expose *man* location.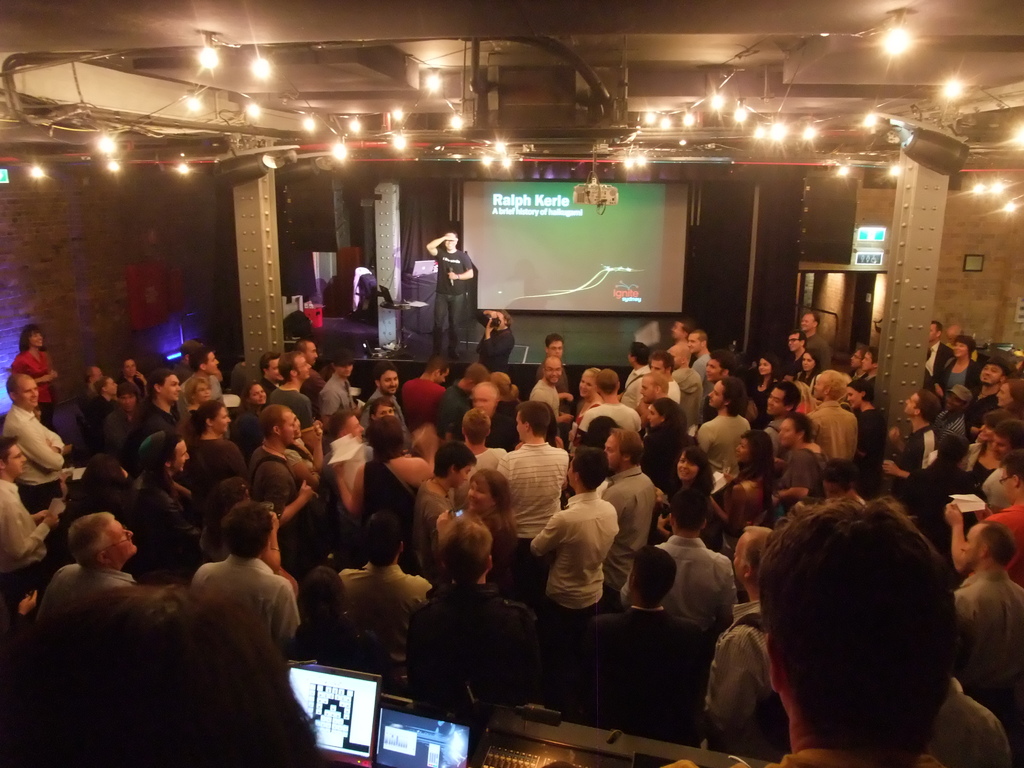
Exposed at [660, 340, 699, 426].
